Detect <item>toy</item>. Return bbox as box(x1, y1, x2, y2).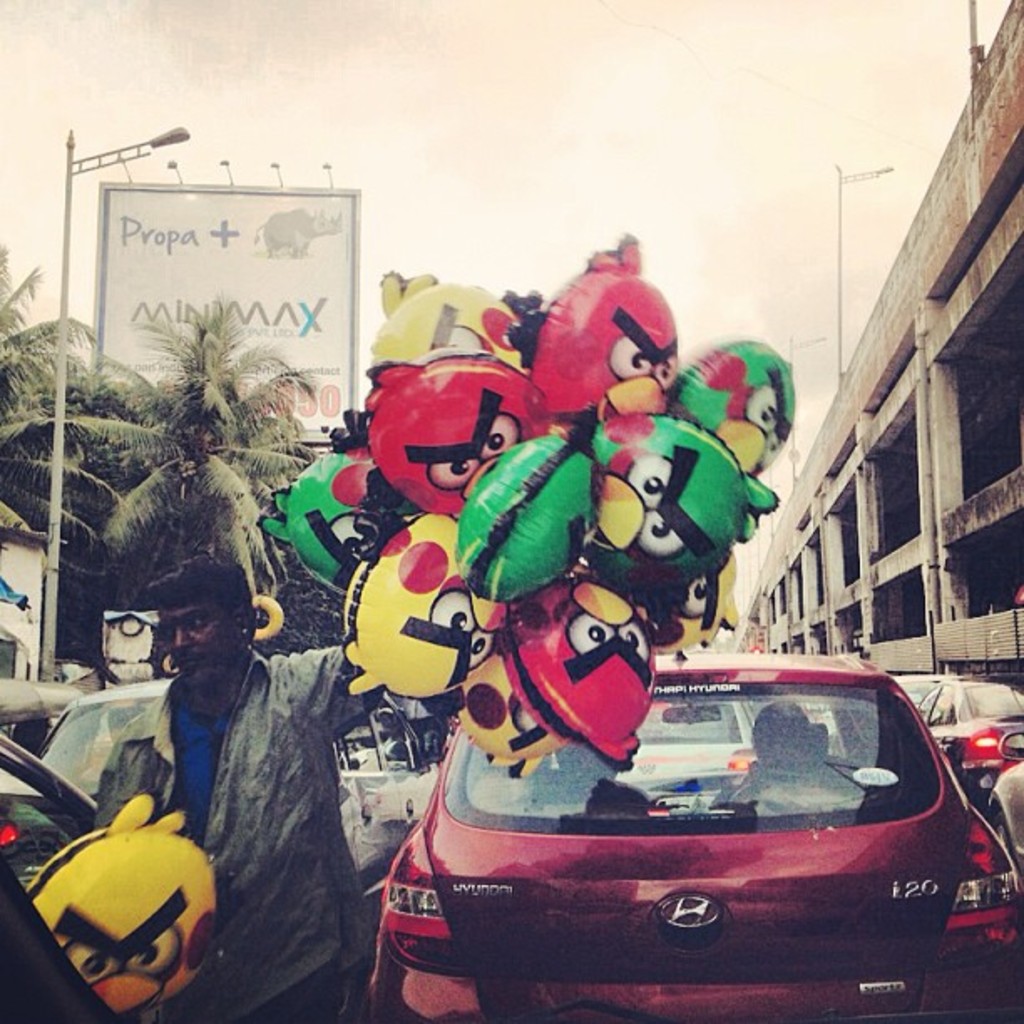
box(453, 432, 592, 609).
